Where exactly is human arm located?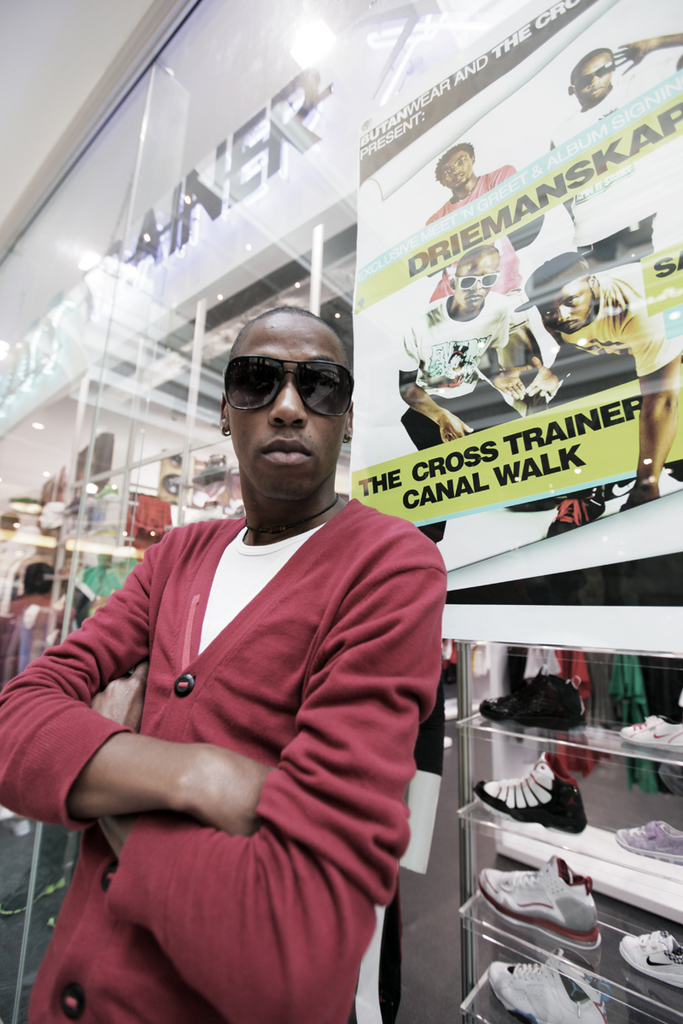
Its bounding box is crop(394, 326, 473, 443).
